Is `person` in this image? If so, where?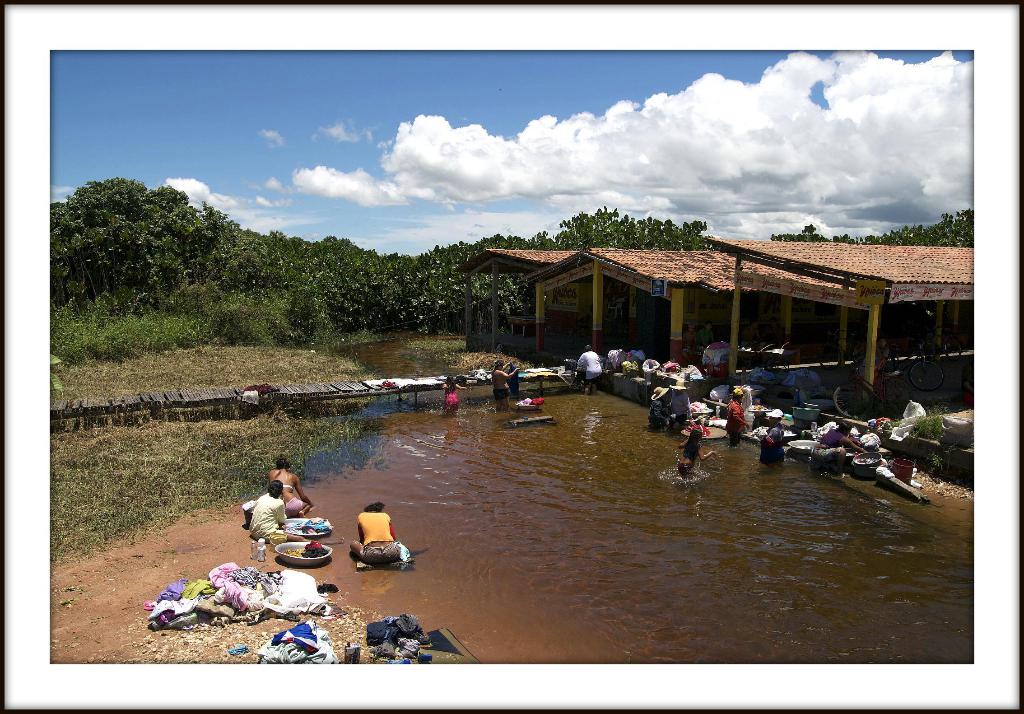
Yes, at (669,382,688,428).
